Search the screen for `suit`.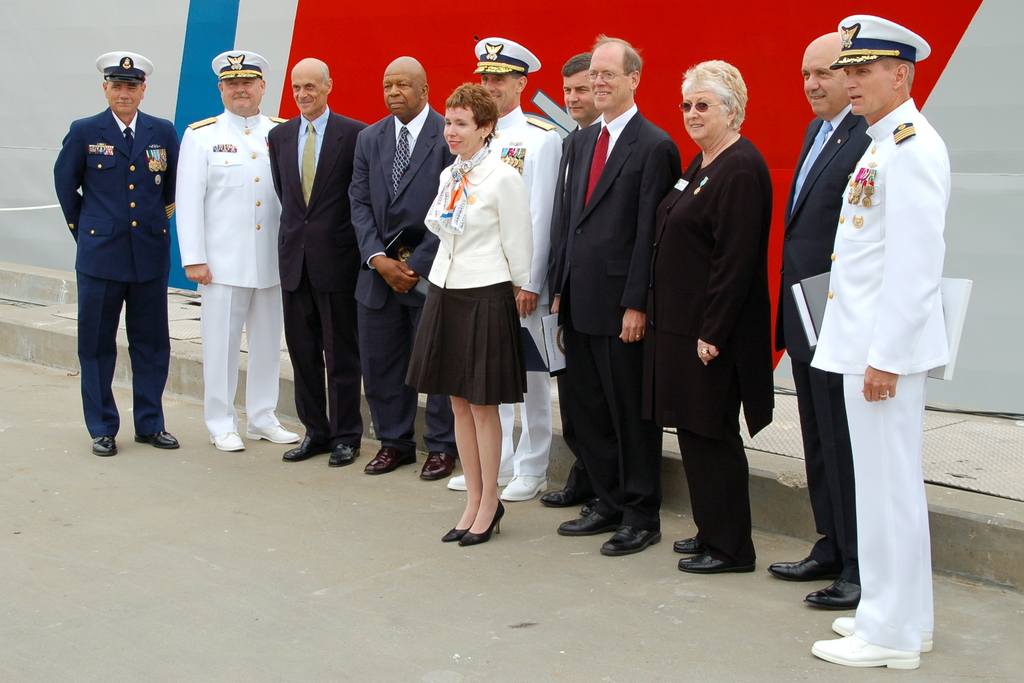
Found at <box>346,102,461,462</box>.
